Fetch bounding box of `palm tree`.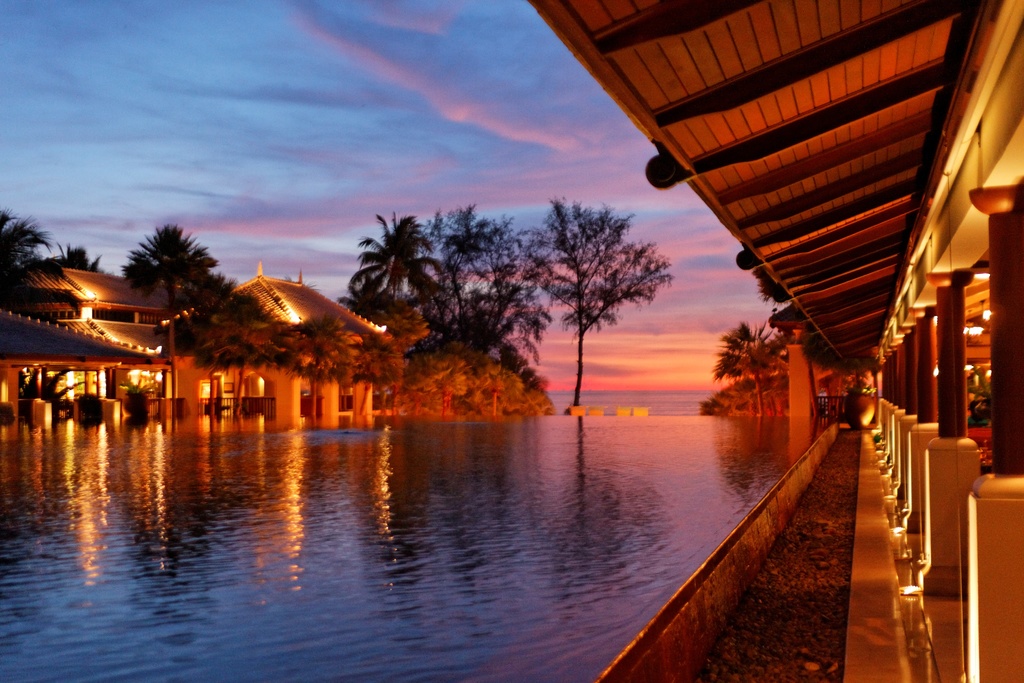
Bbox: bbox(112, 217, 227, 359).
